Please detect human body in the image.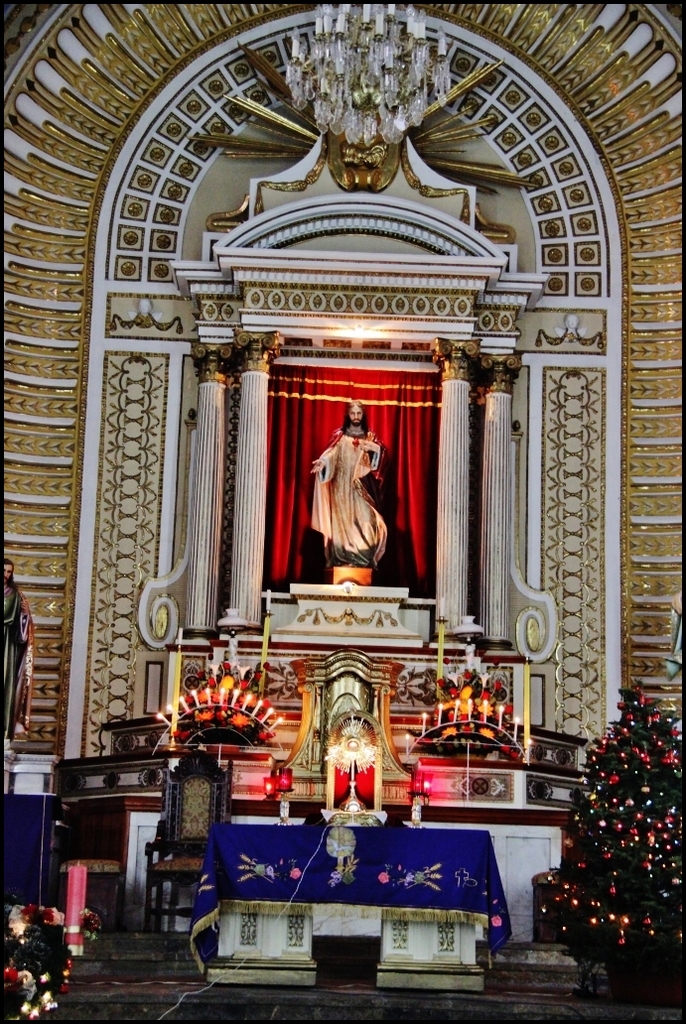
[307, 398, 398, 589].
